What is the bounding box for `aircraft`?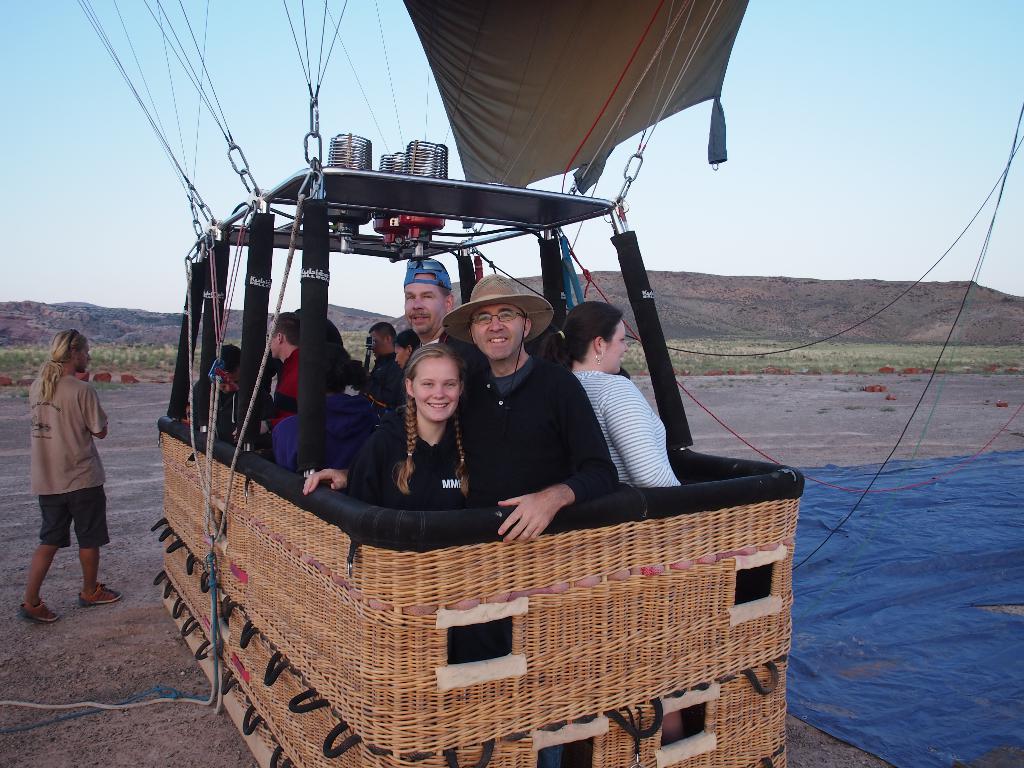
{"x1": 76, "y1": 0, "x2": 1023, "y2": 767}.
